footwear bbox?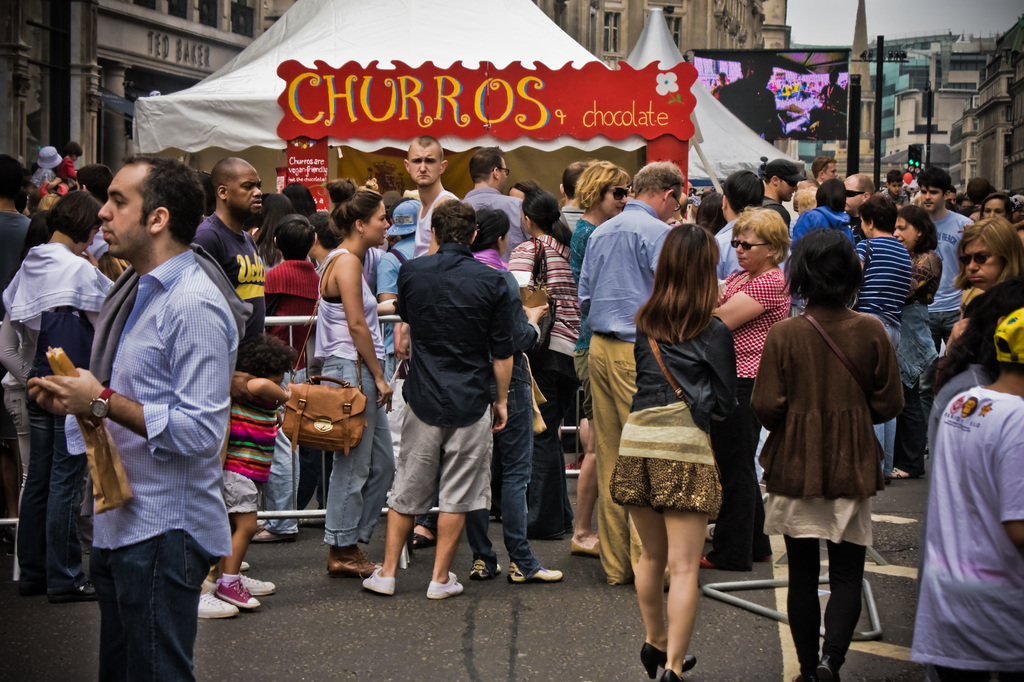
box=[220, 567, 275, 601]
